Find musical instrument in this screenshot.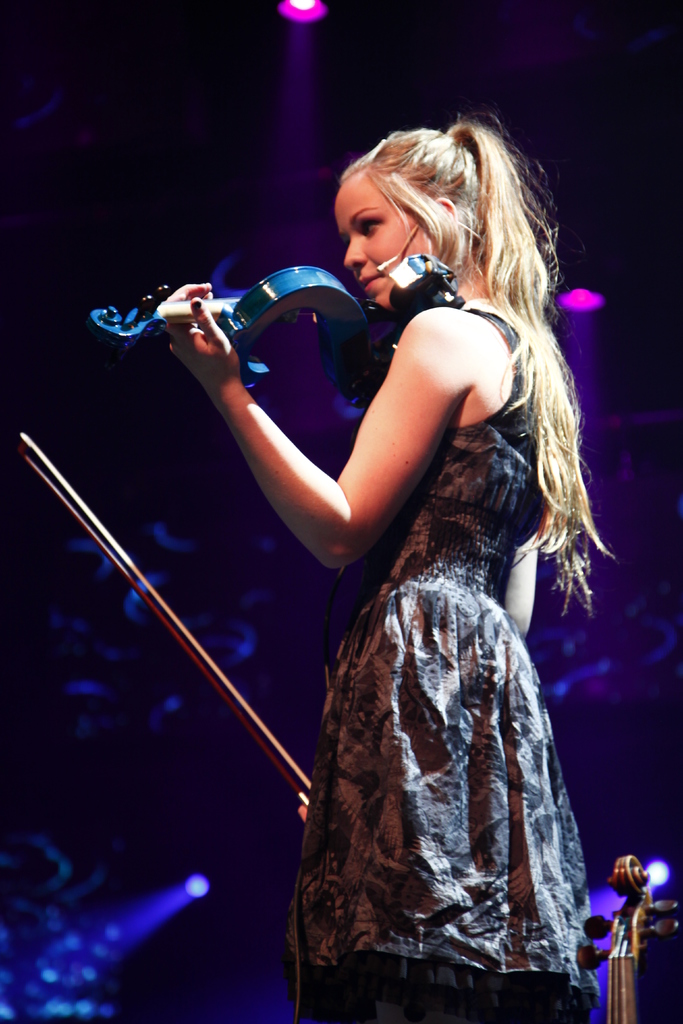
The bounding box for musical instrument is select_region(579, 856, 682, 1023).
